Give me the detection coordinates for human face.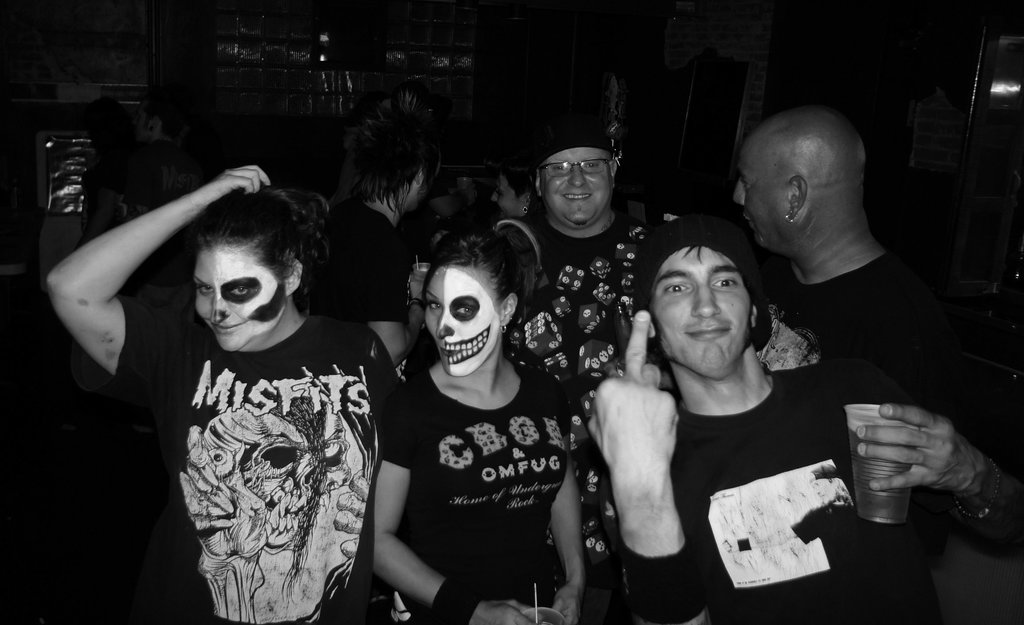
<box>422,268,492,379</box>.
